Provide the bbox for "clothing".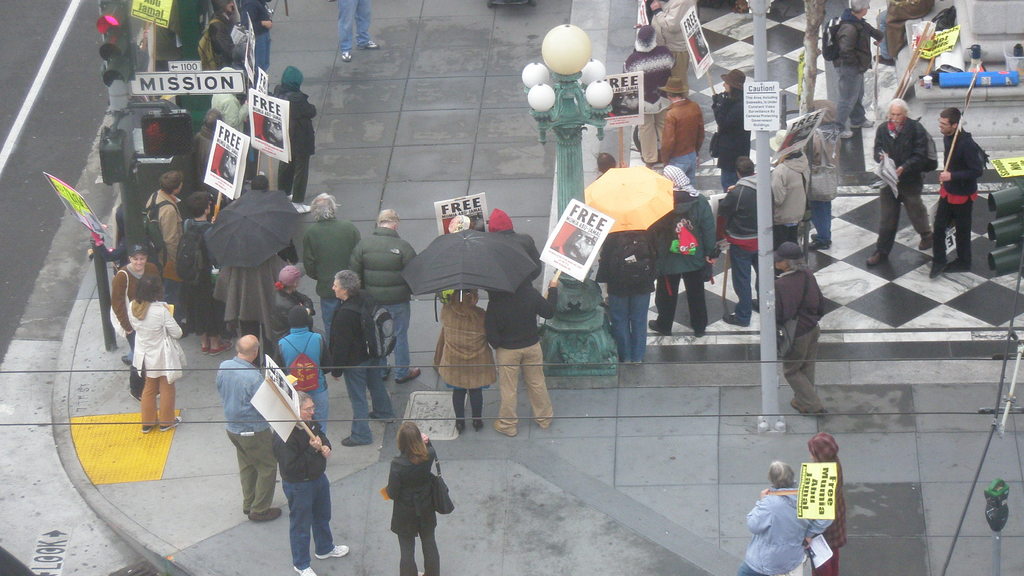
bbox=(651, 166, 717, 328).
